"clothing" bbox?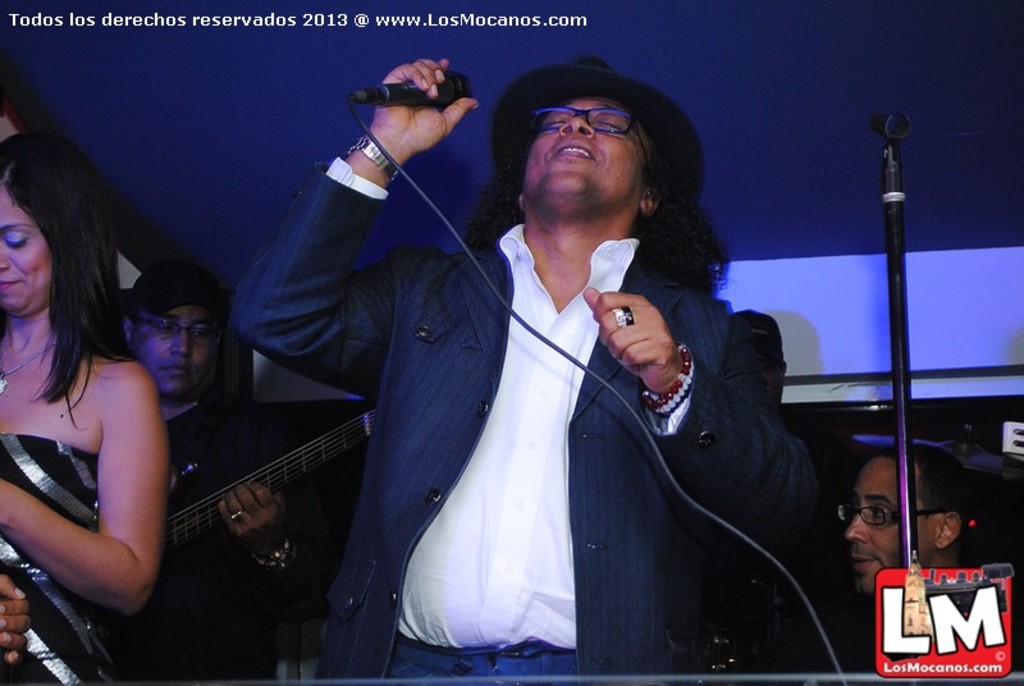
(x1=215, y1=160, x2=827, y2=685)
